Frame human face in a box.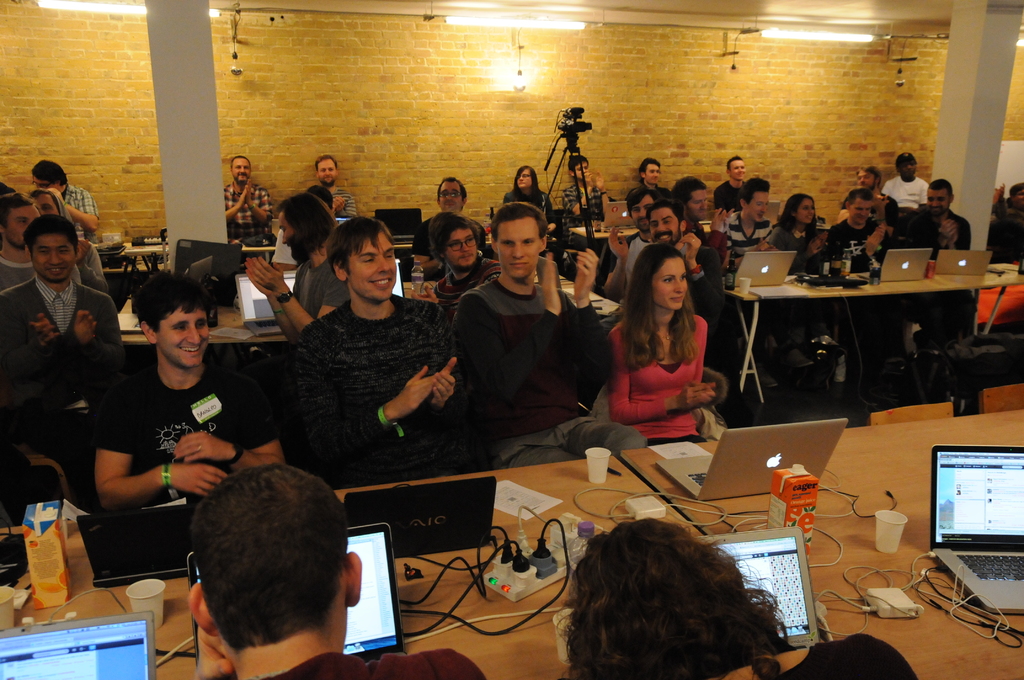
<bbox>29, 234, 78, 285</bbox>.
